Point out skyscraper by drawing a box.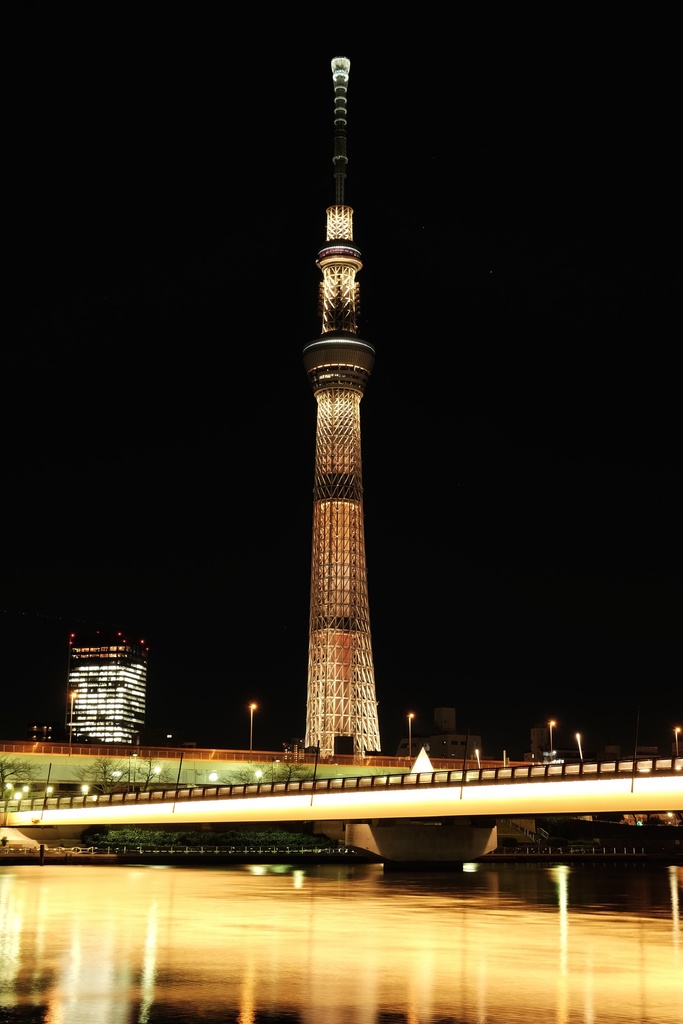
53 620 162 761.
